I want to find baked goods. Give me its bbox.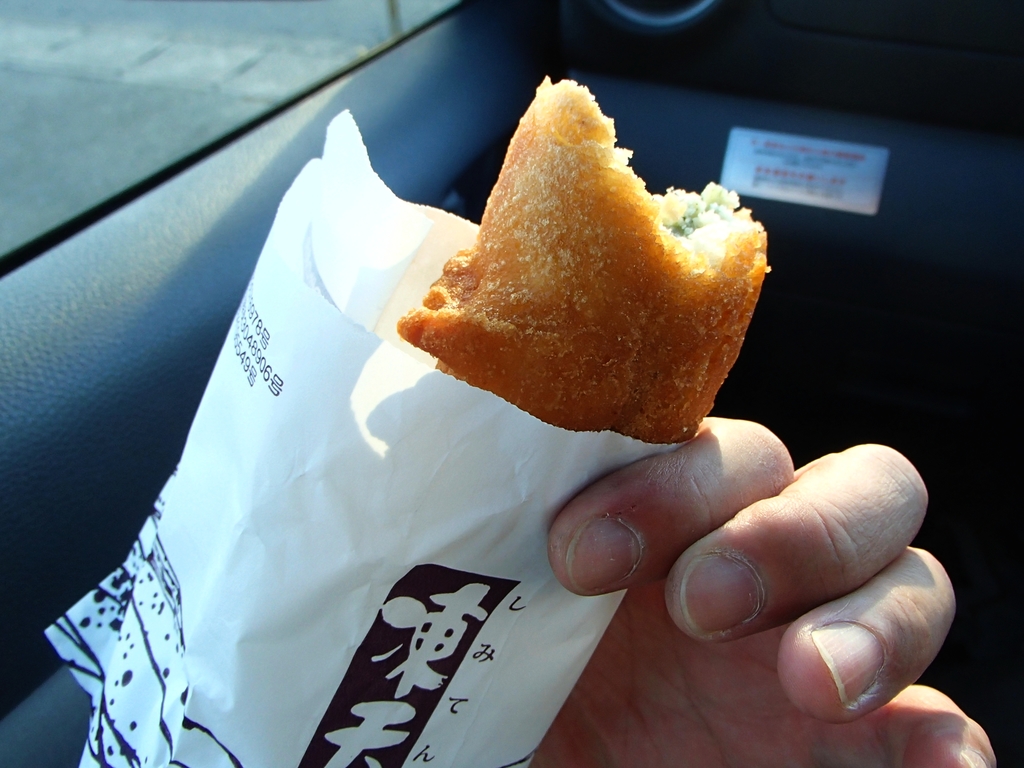
bbox(392, 76, 773, 445).
